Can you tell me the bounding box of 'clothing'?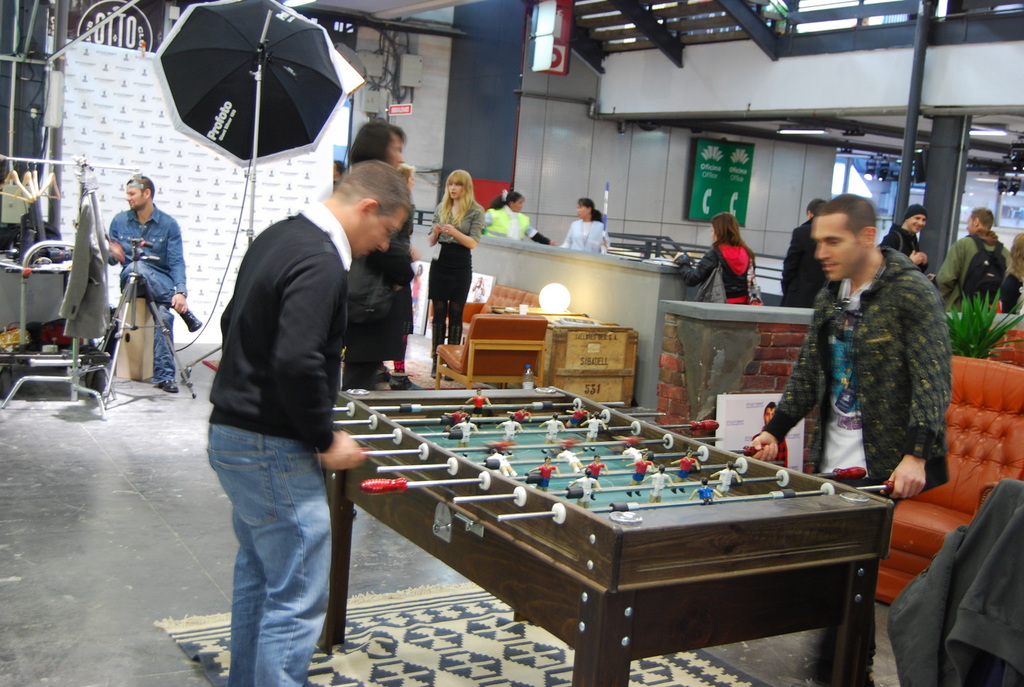
<region>425, 198, 485, 324</region>.
